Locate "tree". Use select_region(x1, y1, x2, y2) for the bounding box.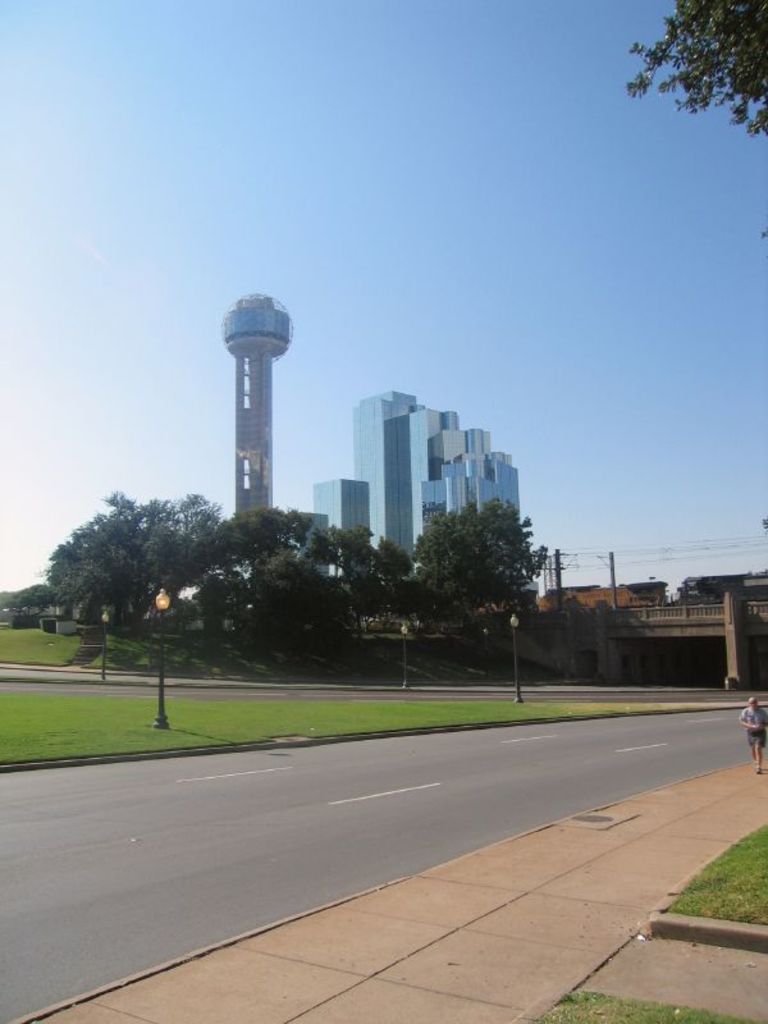
select_region(42, 488, 230, 637).
